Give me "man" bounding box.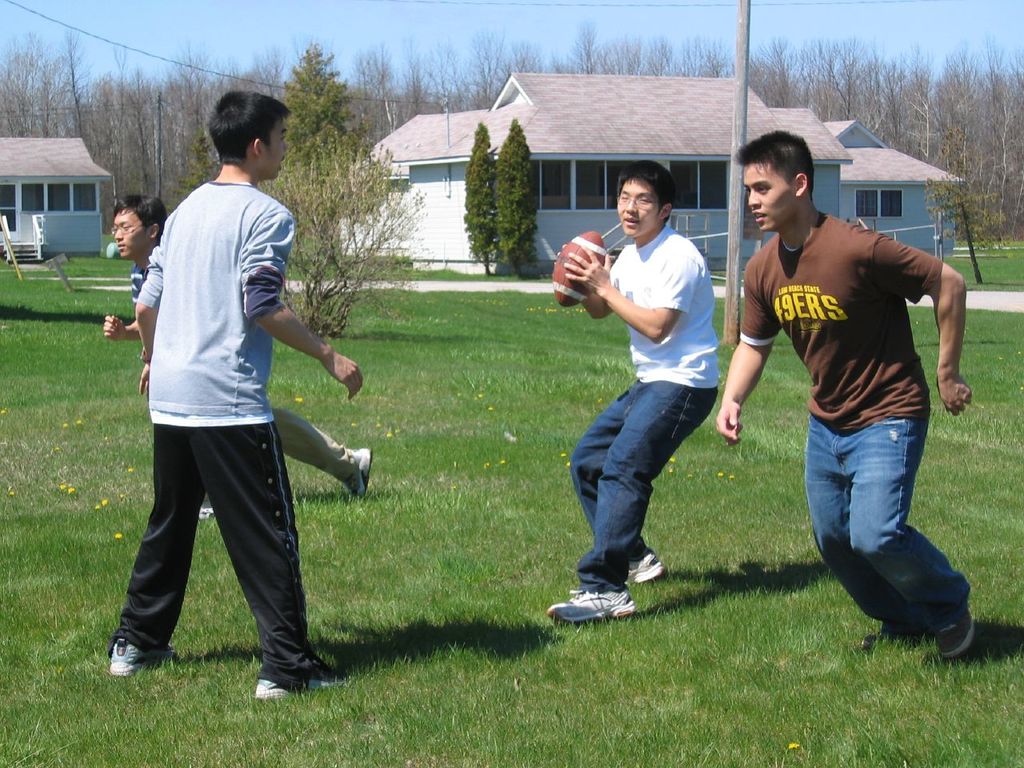
l=535, t=158, r=722, b=625.
